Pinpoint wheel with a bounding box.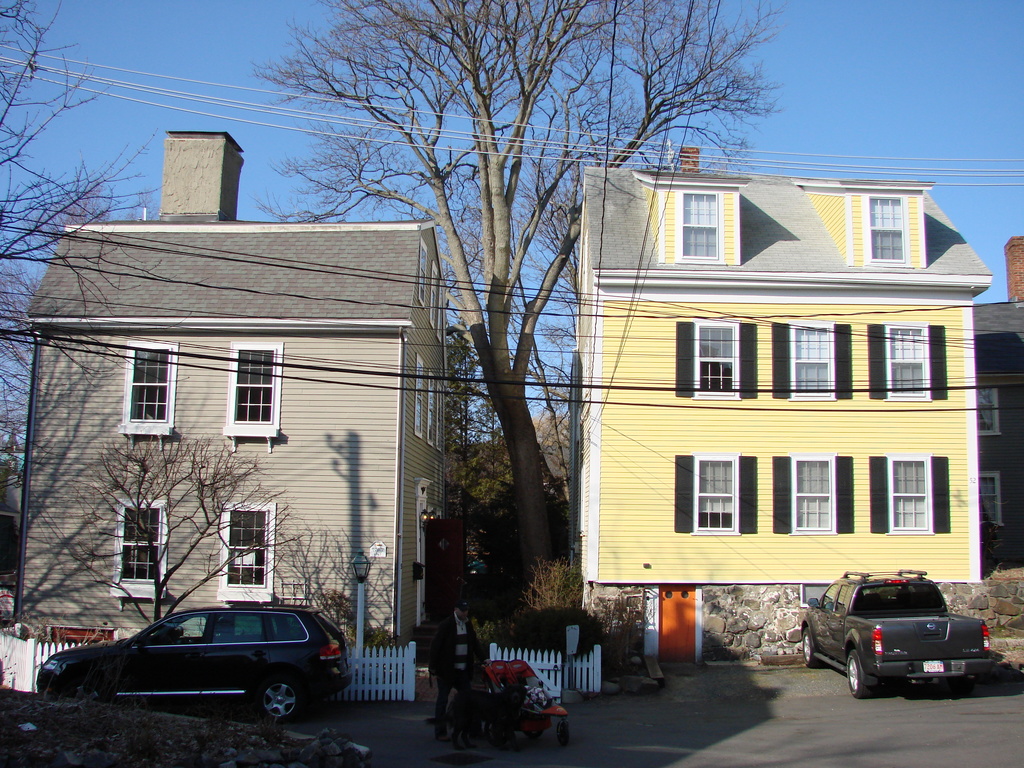
[left=259, top=672, right=305, bottom=720].
